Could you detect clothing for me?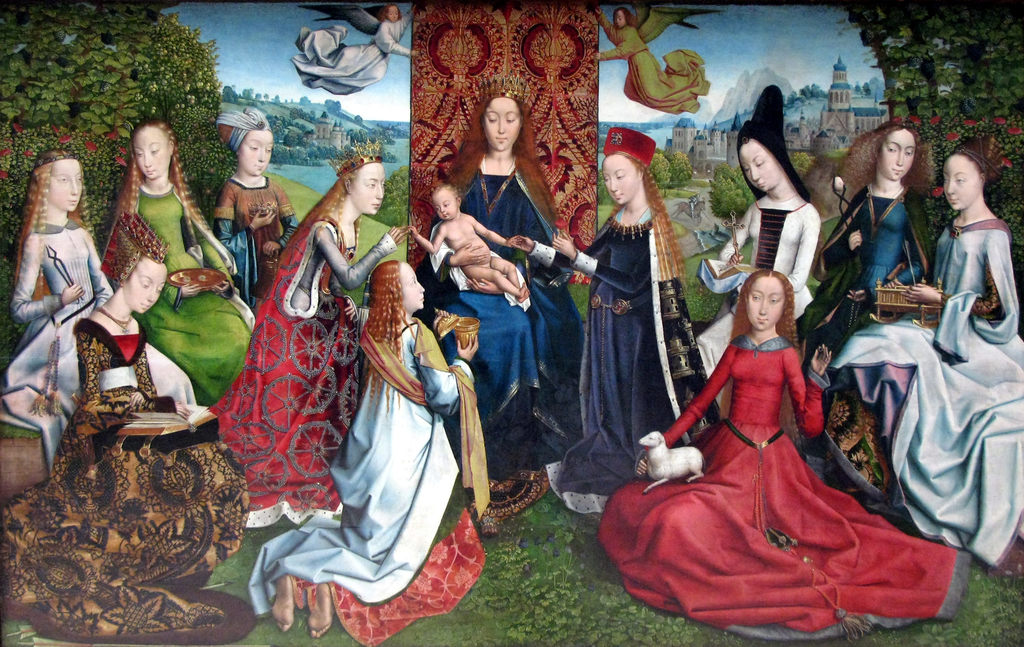
Detection result: {"left": 0, "top": 318, "right": 255, "bottom": 646}.
